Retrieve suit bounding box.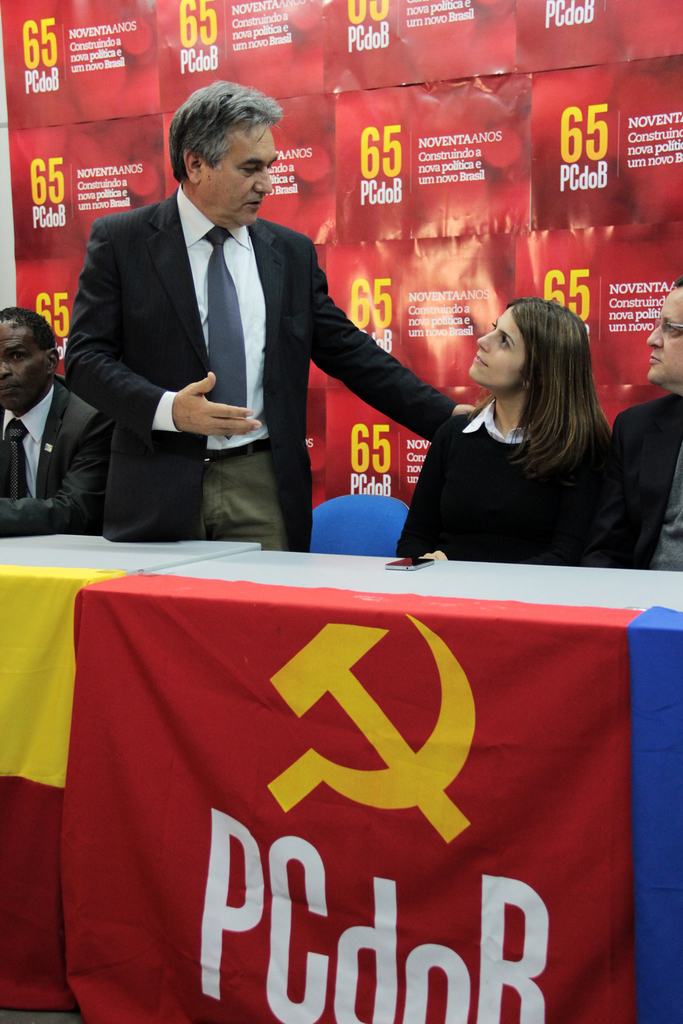
Bounding box: box(618, 392, 682, 569).
